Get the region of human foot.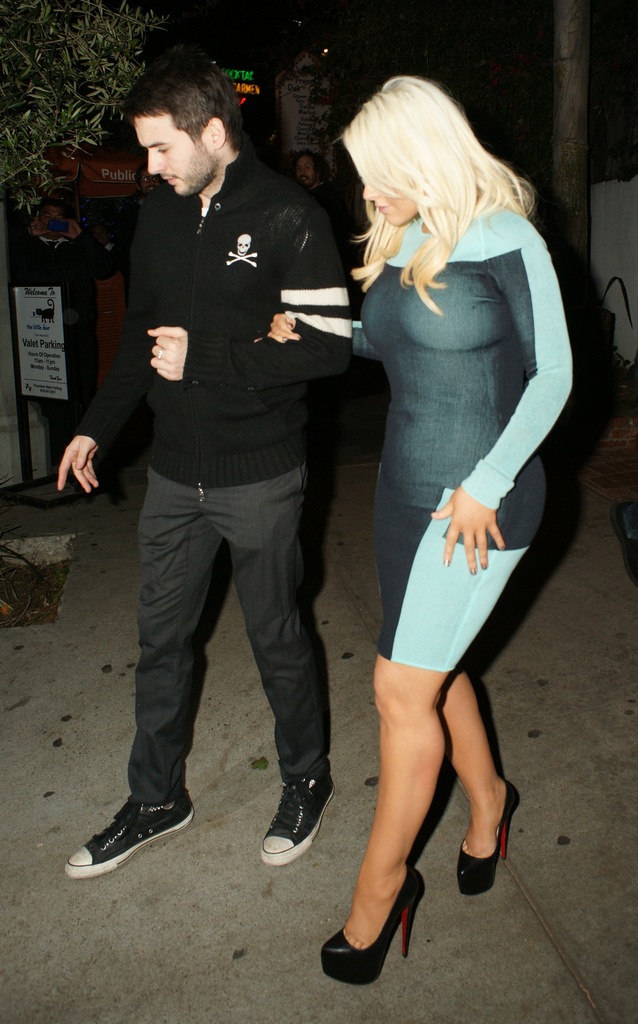
x1=257 y1=764 x2=337 y2=867.
